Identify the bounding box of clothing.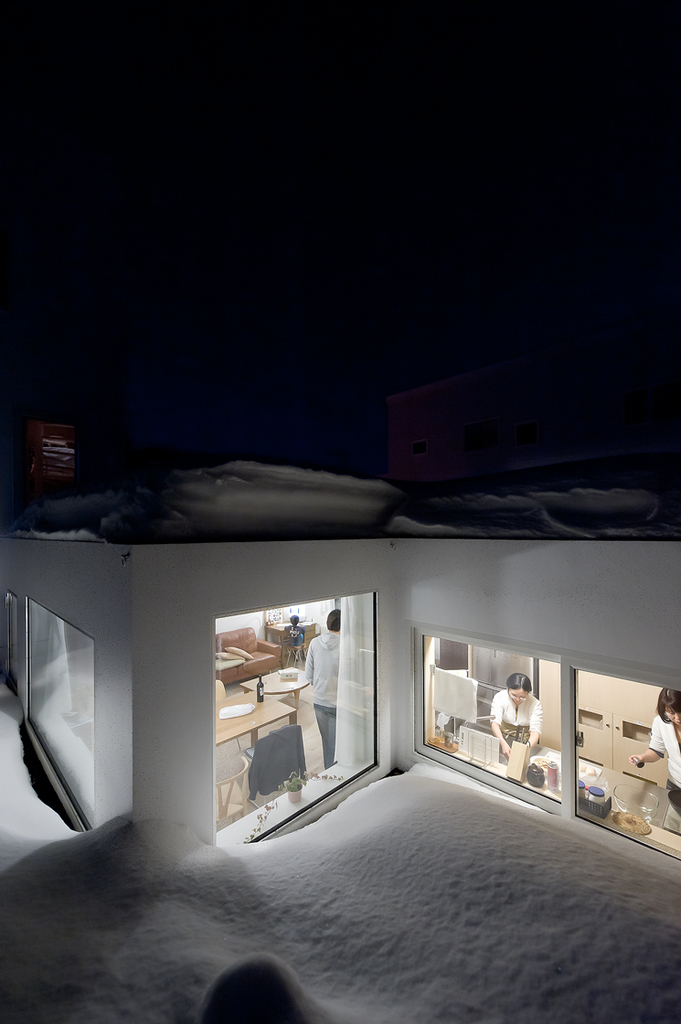
left=300, top=625, right=362, bottom=773.
